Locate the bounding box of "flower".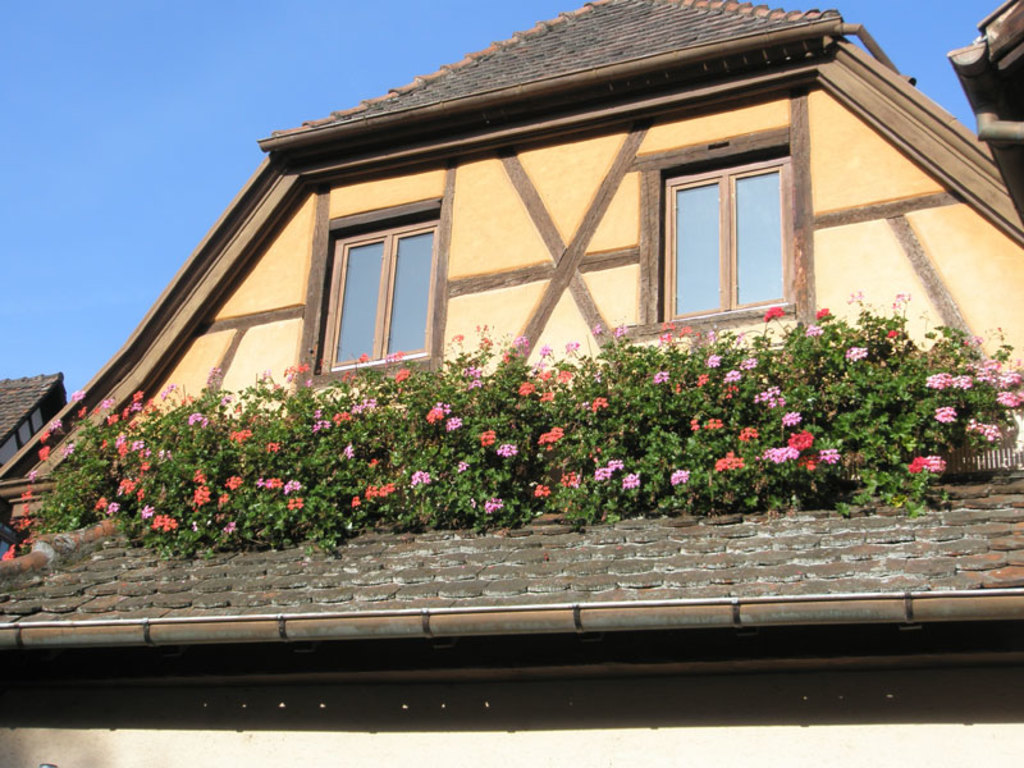
Bounding box: [x1=287, y1=494, x2=307, y2=511].
